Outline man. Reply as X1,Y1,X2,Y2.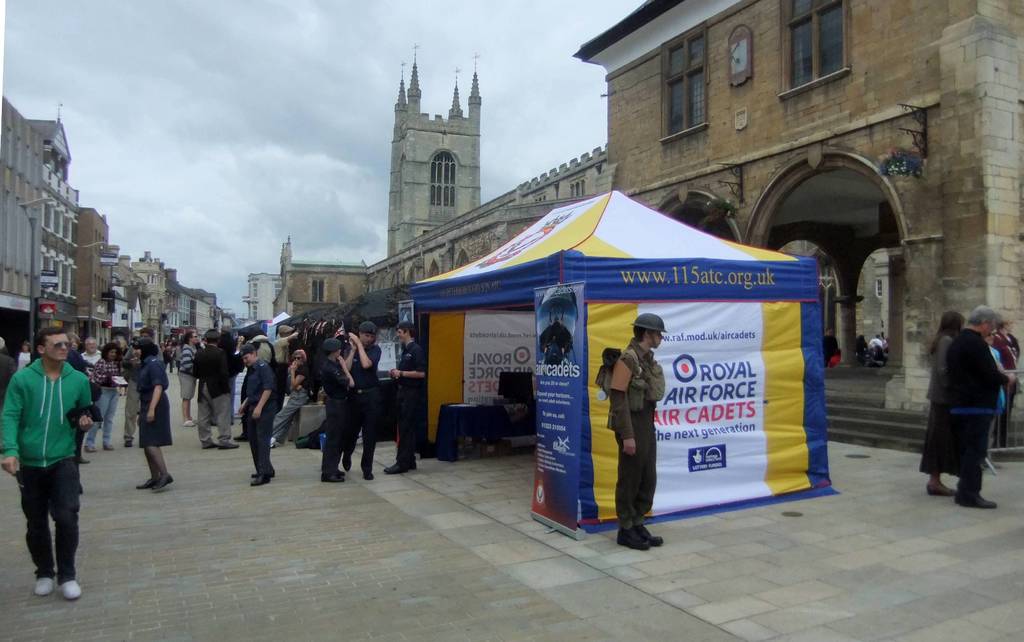
232,326,274,443.
